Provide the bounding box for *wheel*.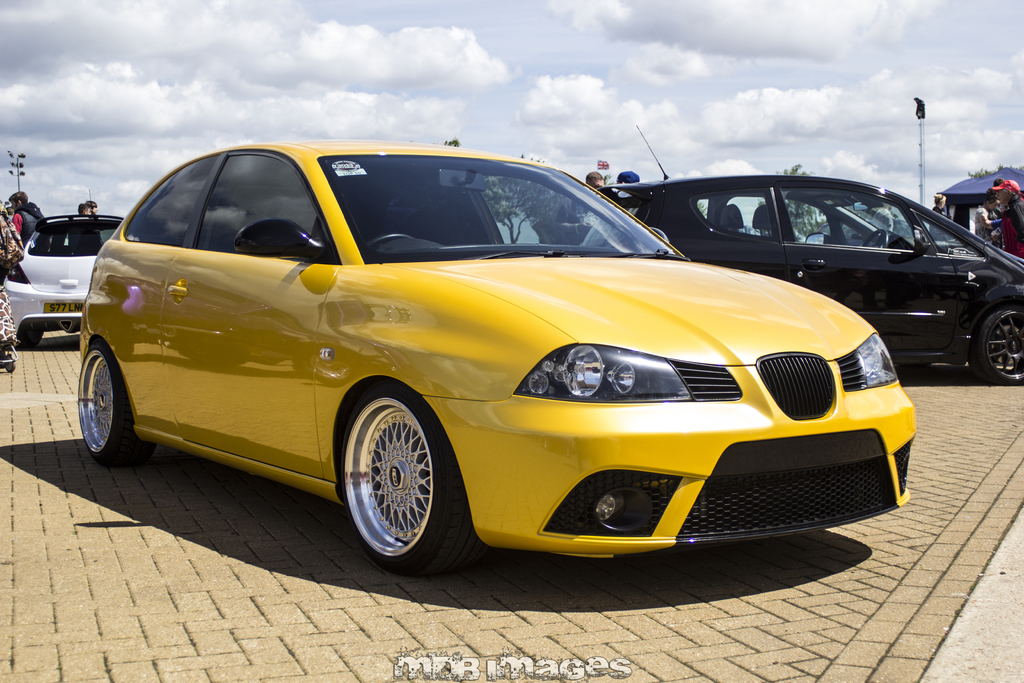
[337, 386, 461, 568].
